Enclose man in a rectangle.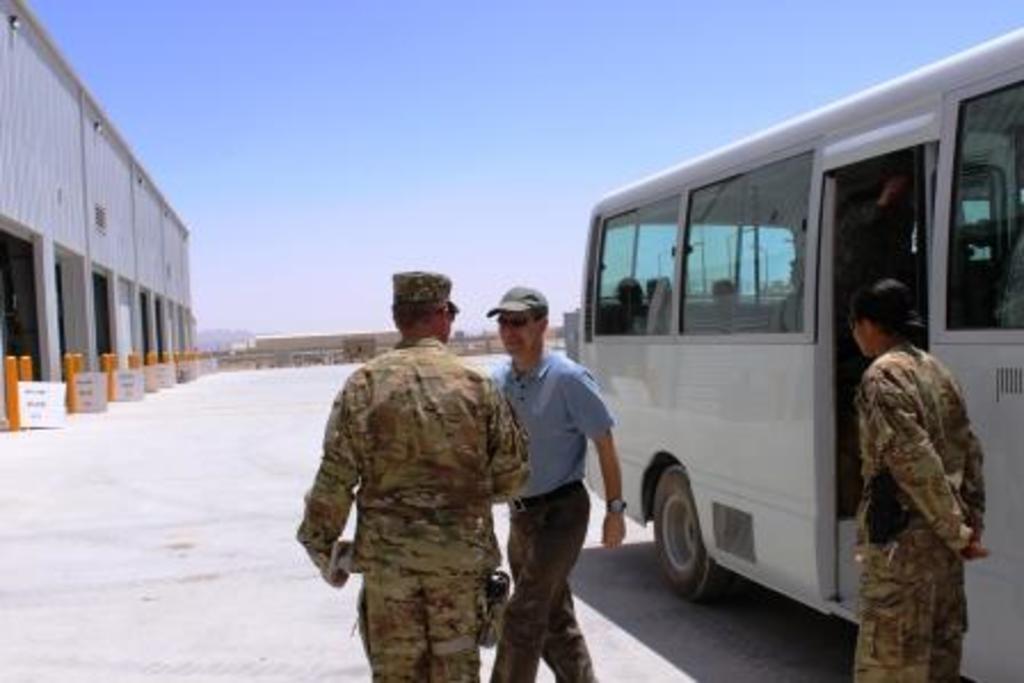
crop(487, 281, 629, 681).
